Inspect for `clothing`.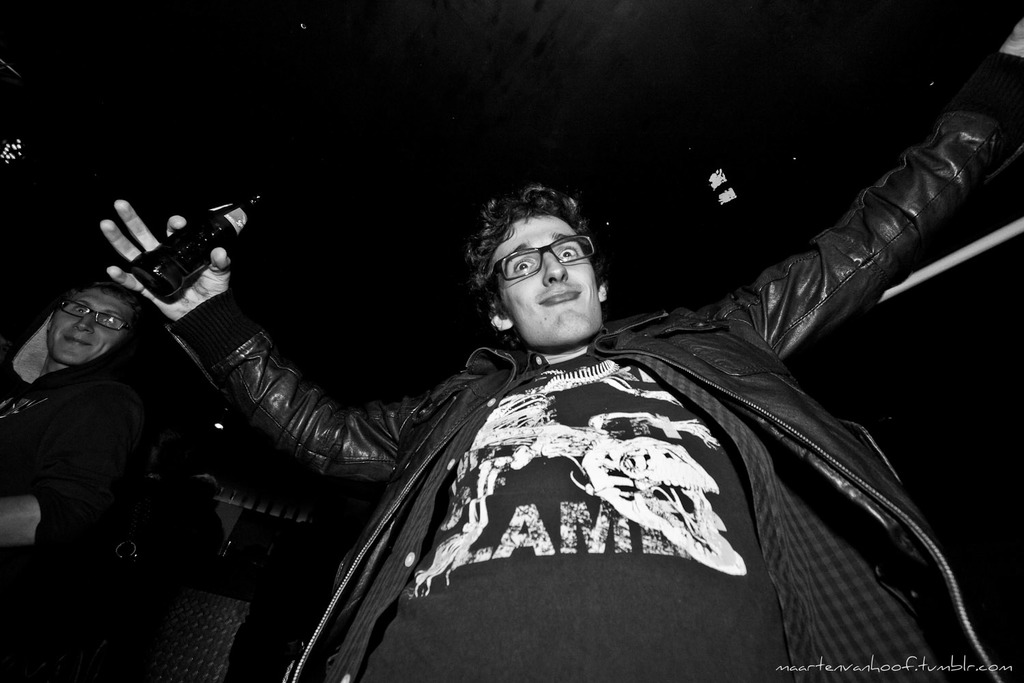
Inspection: box=[223, 139, 953, 662].
